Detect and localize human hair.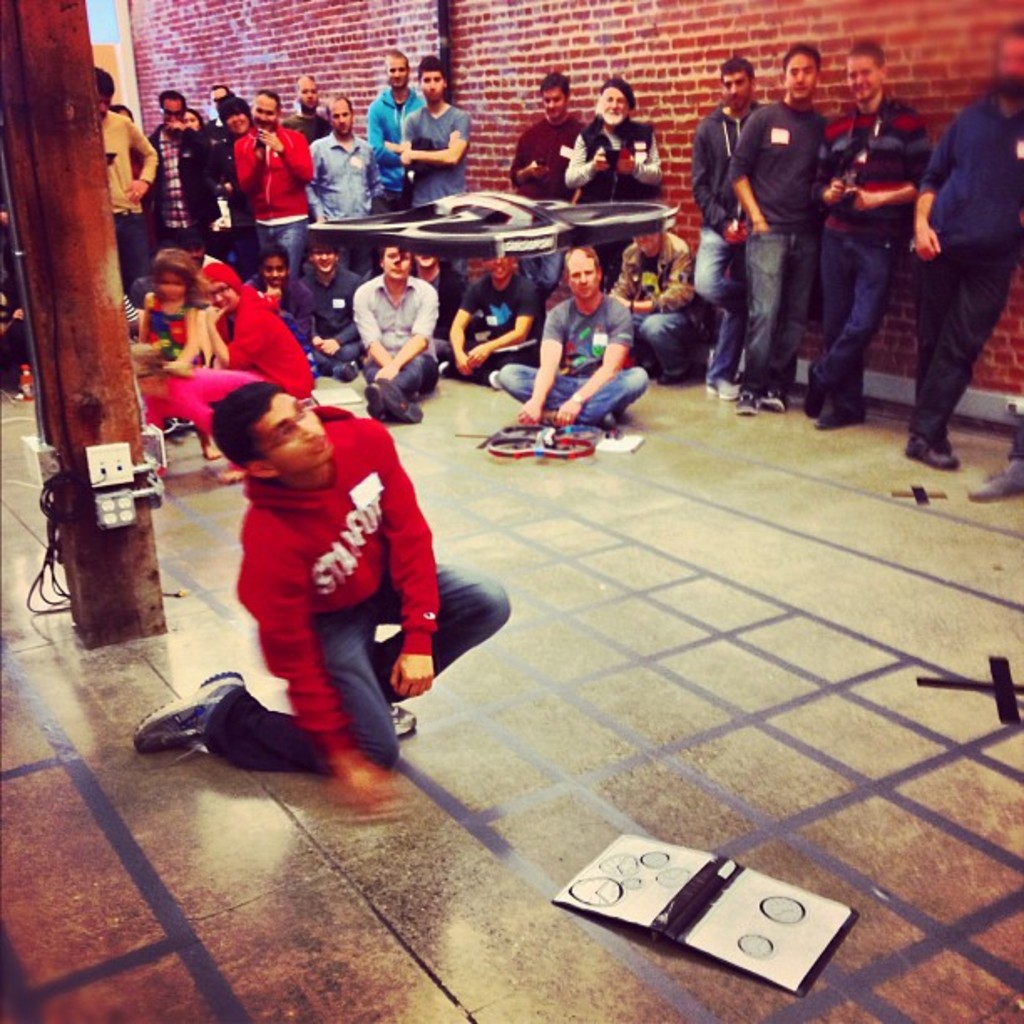
Localized at region(154, 87, 187, 110).
